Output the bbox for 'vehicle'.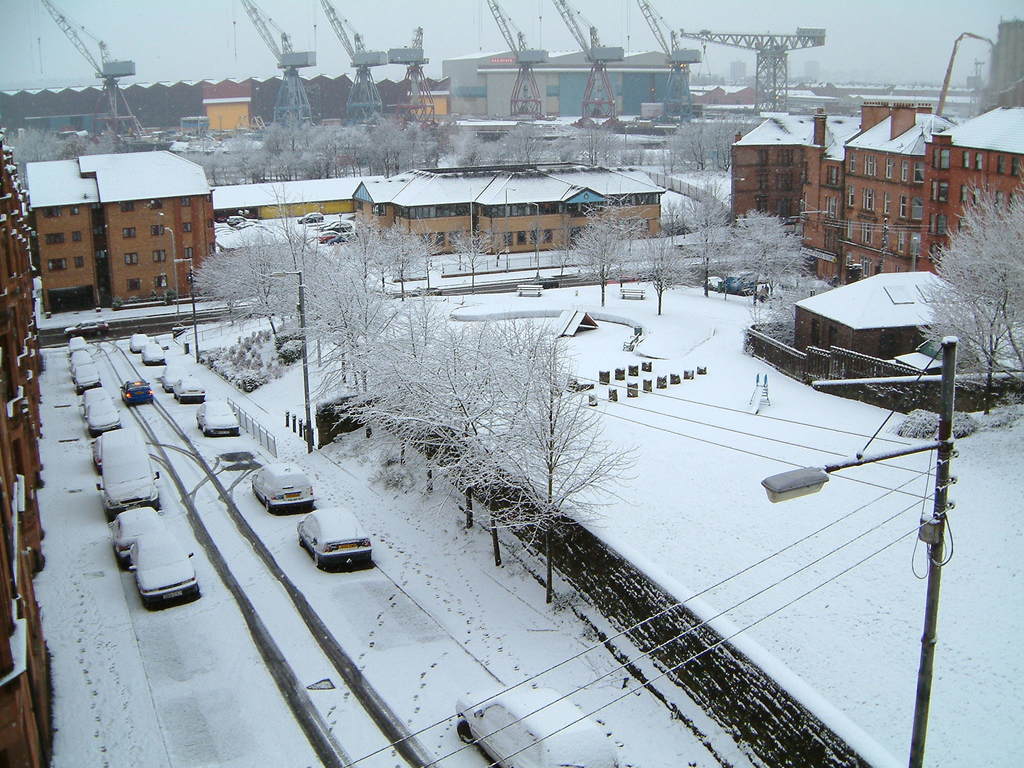
locate(72, 362, 102, 388).
